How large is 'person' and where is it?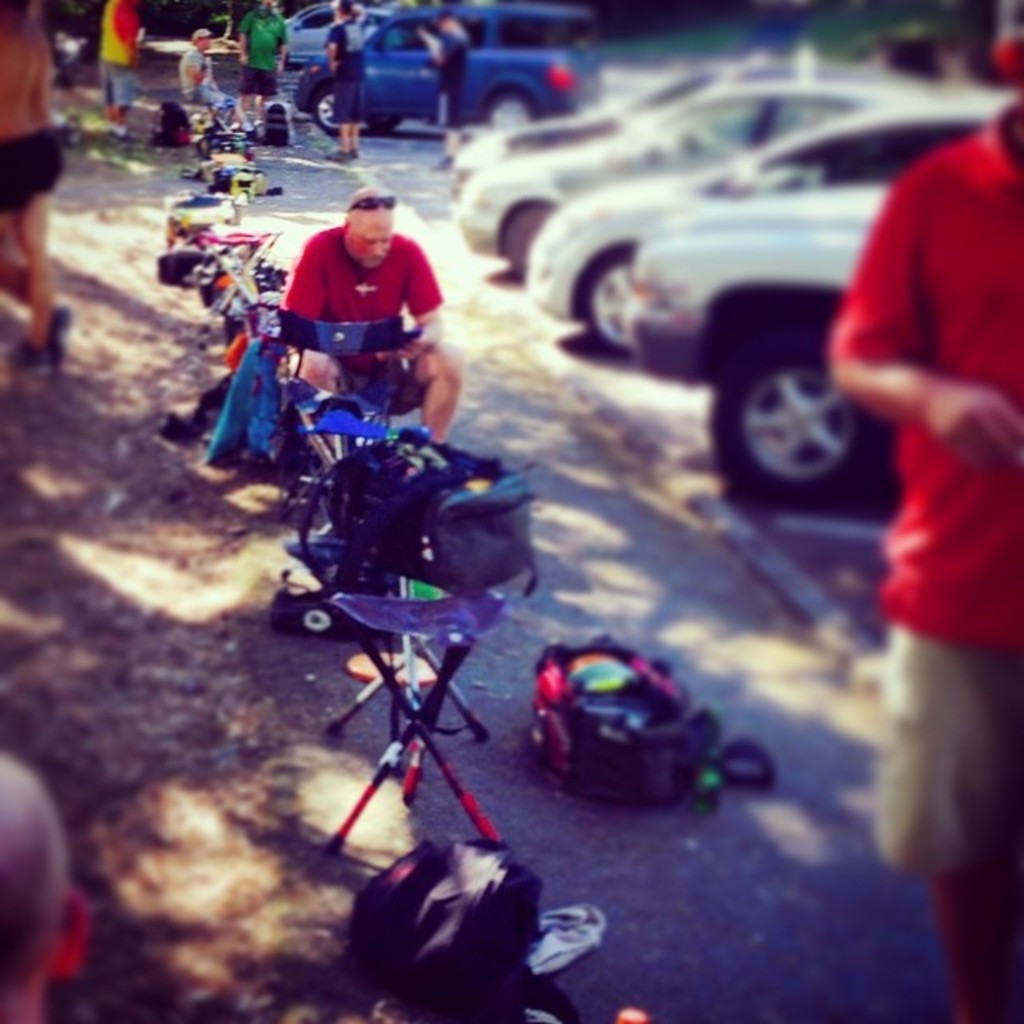
Bounding box: locate(320, 0, 384, 166).
